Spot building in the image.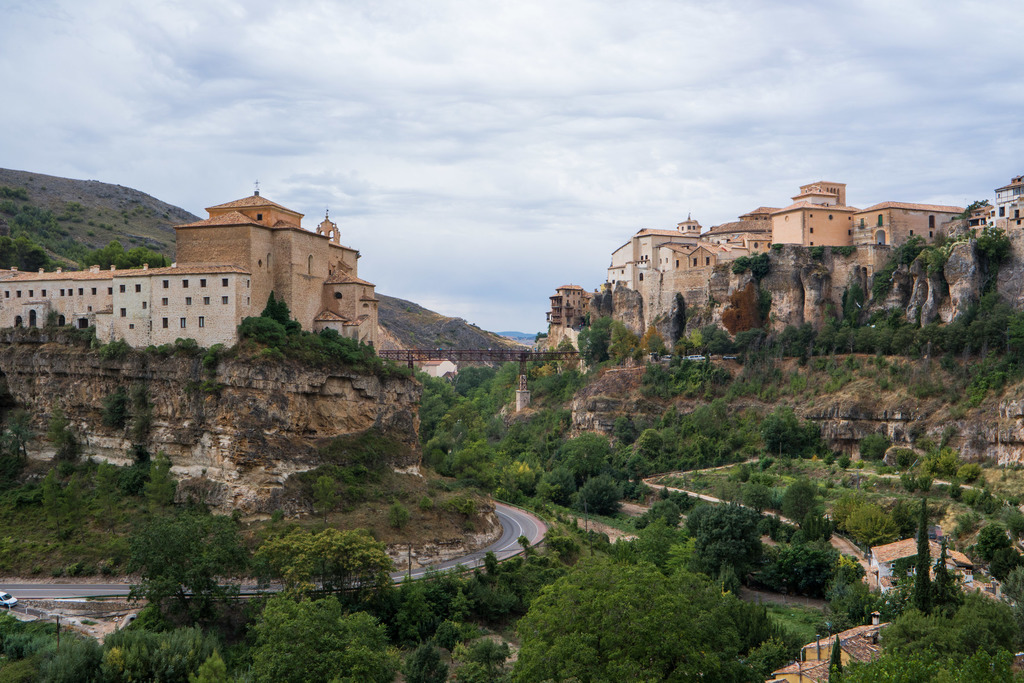
building found at (1, 188, 381, 366).
